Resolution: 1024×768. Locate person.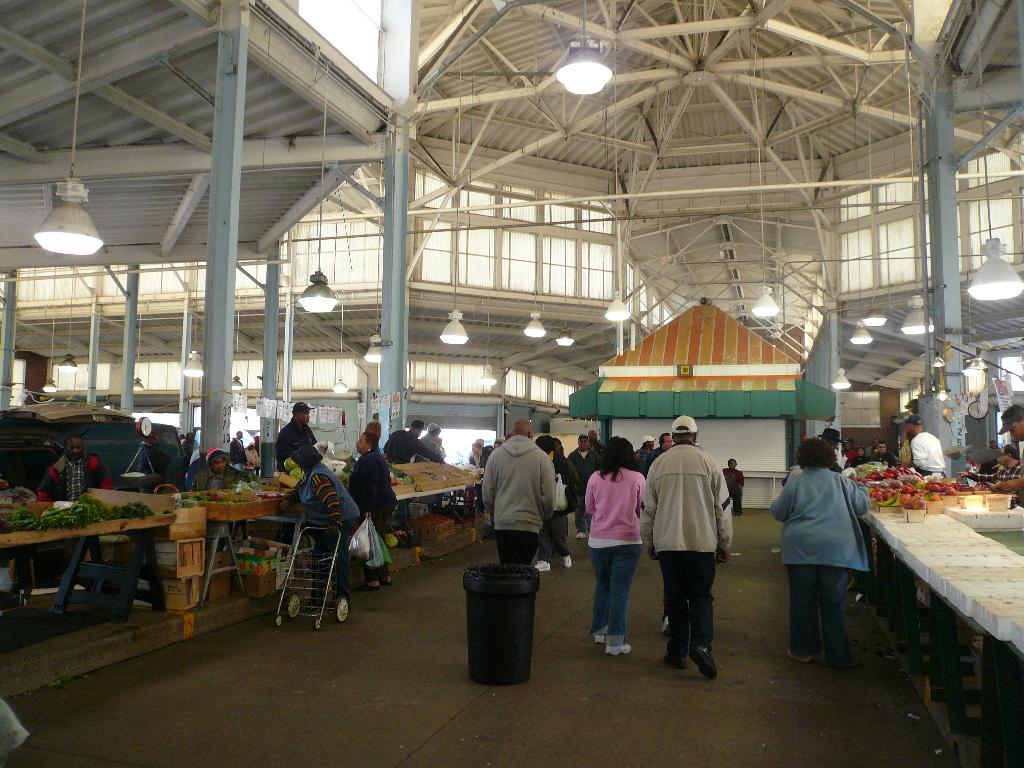
(988,403,1023,506).
